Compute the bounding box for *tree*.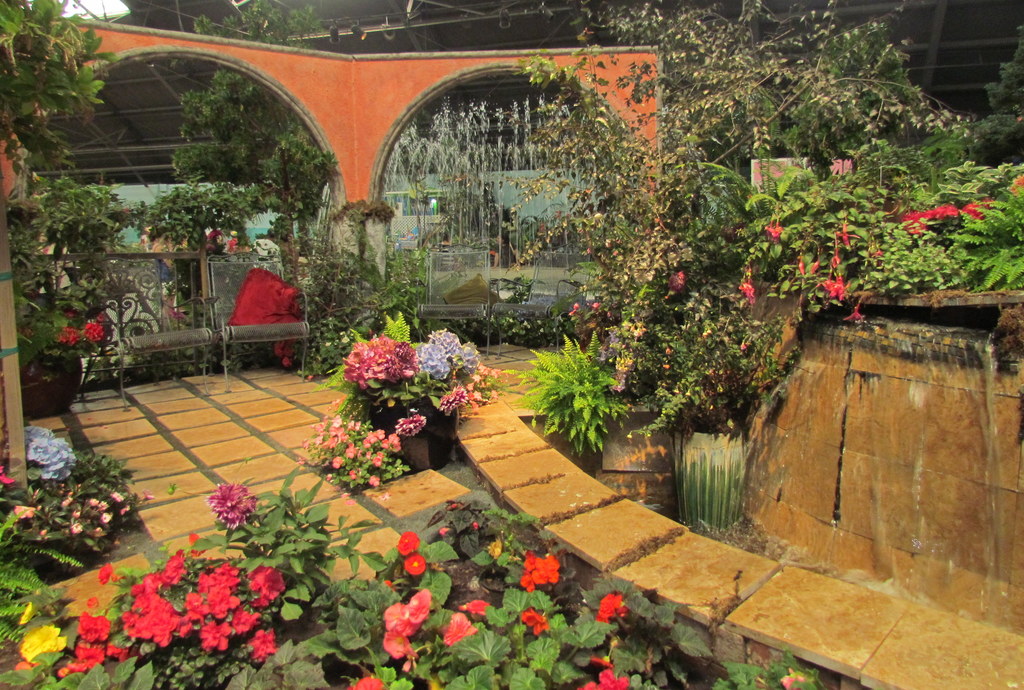
{"x1": 0, "y1": 0, "x2": 125, "y2": 257}.
